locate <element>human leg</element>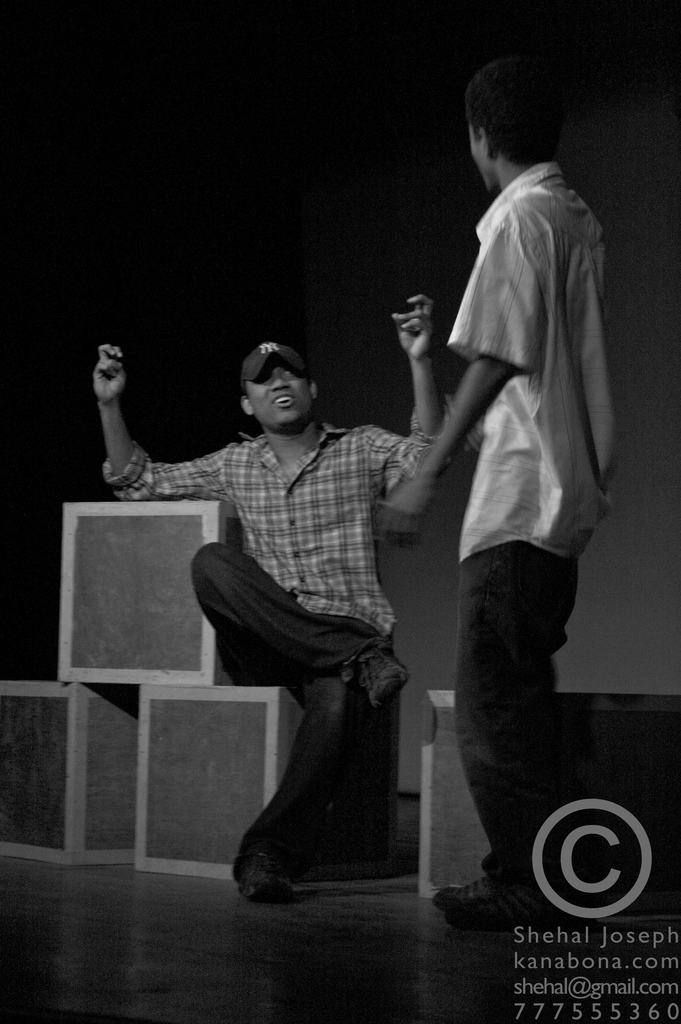
<box>189,536,422,719</box>
